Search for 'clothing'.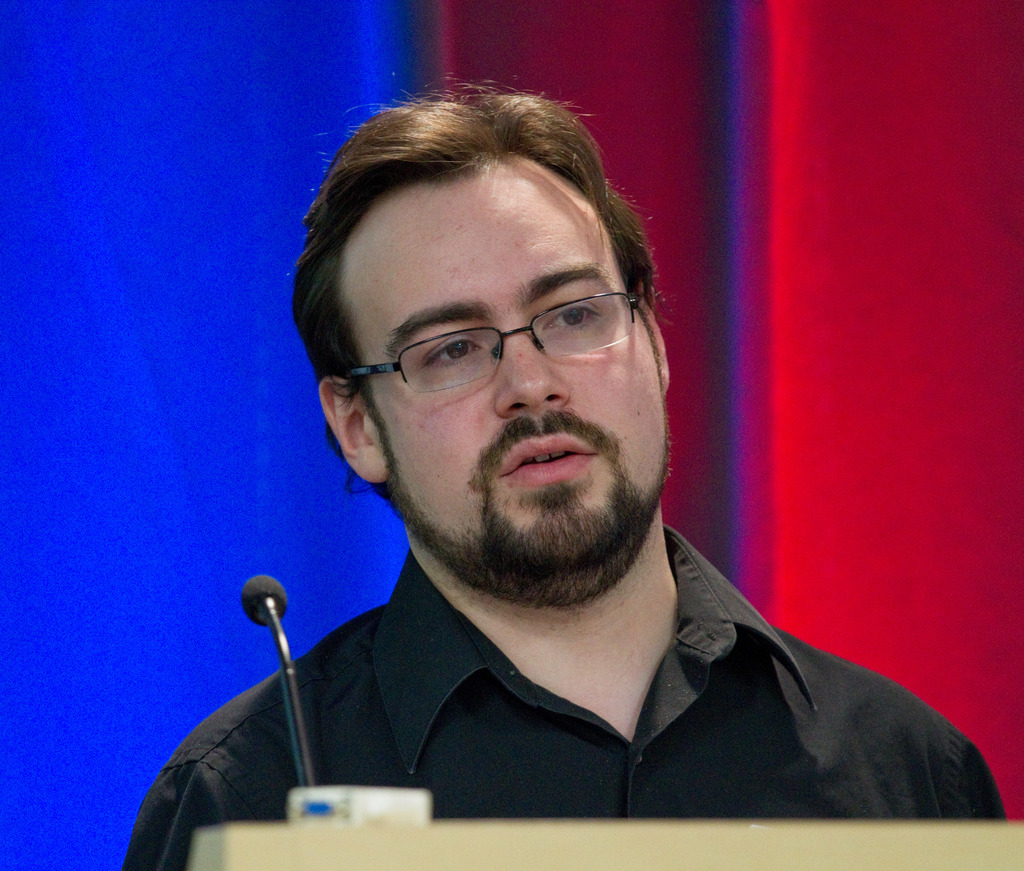
Found at box=[135, 521, 1014, 834].
